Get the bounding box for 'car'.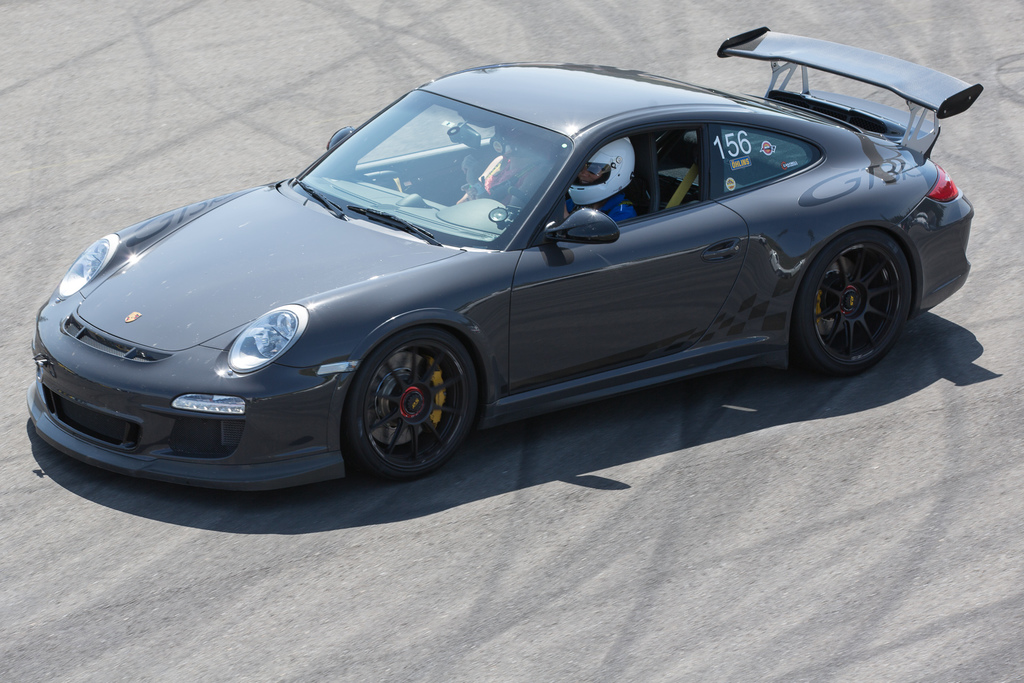
(29, 64, 947, 494).
